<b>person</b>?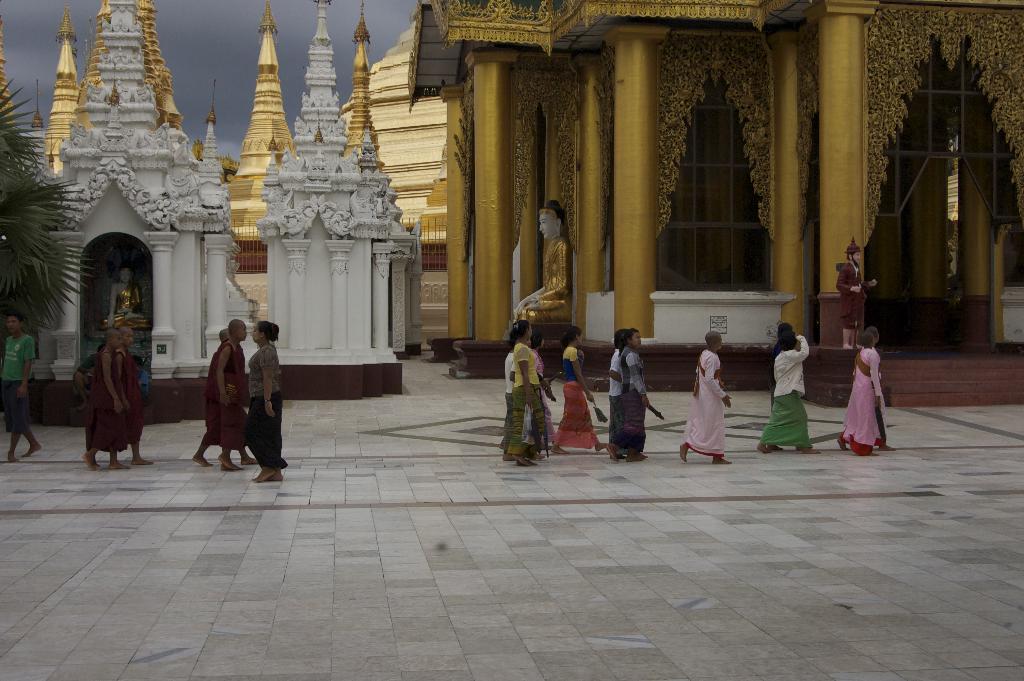
bbox=[76, 329, 117, 473]
